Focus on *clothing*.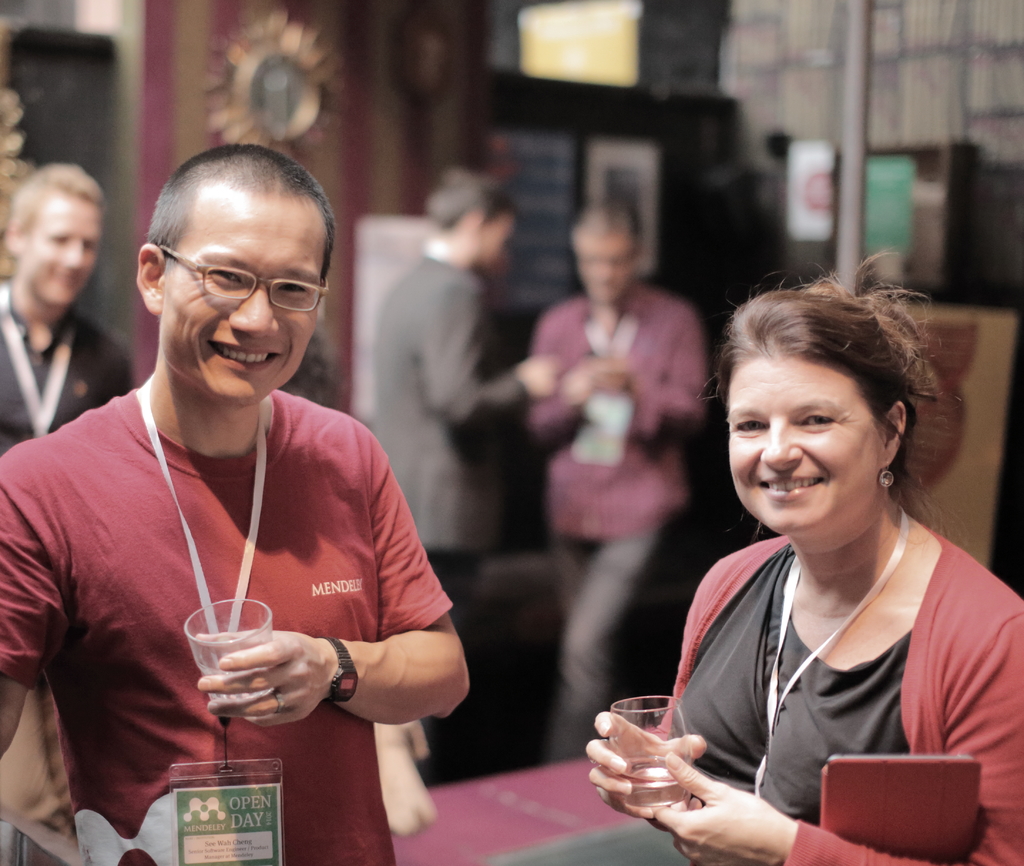
Focused at (left=625, top=502, right=1023, bottom=865).
